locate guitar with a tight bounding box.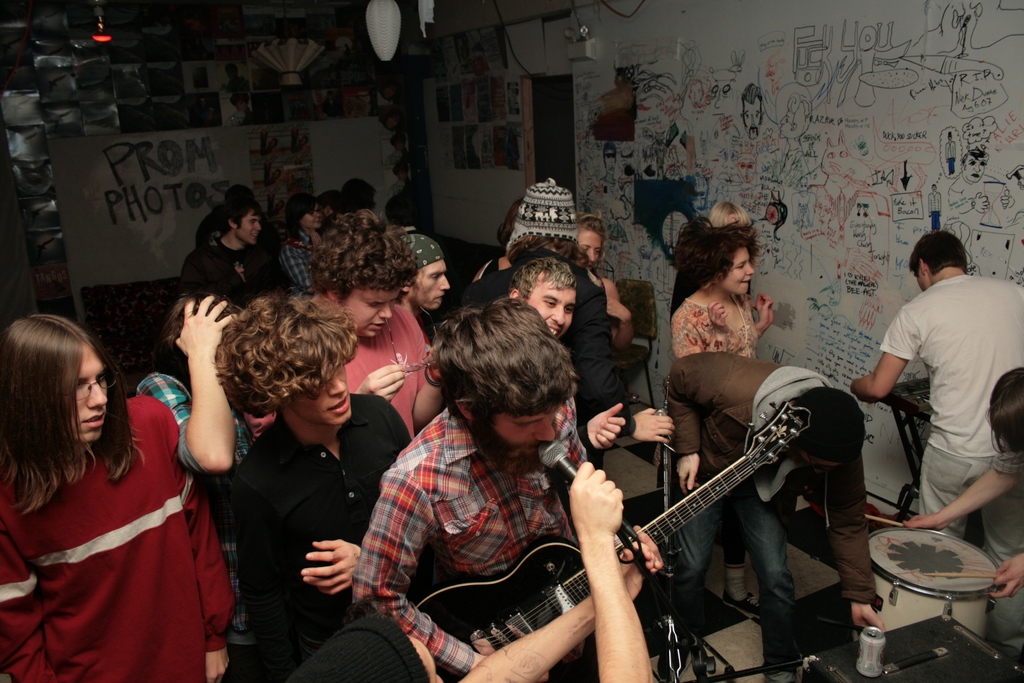
left=410, top=397, right=811, bottom=682.
